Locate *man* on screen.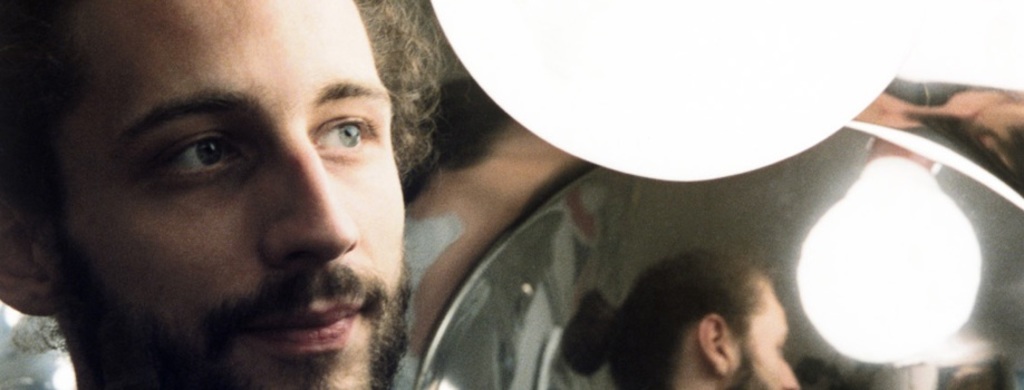
On screen at <region>0, 0, 580, 389</region>.
